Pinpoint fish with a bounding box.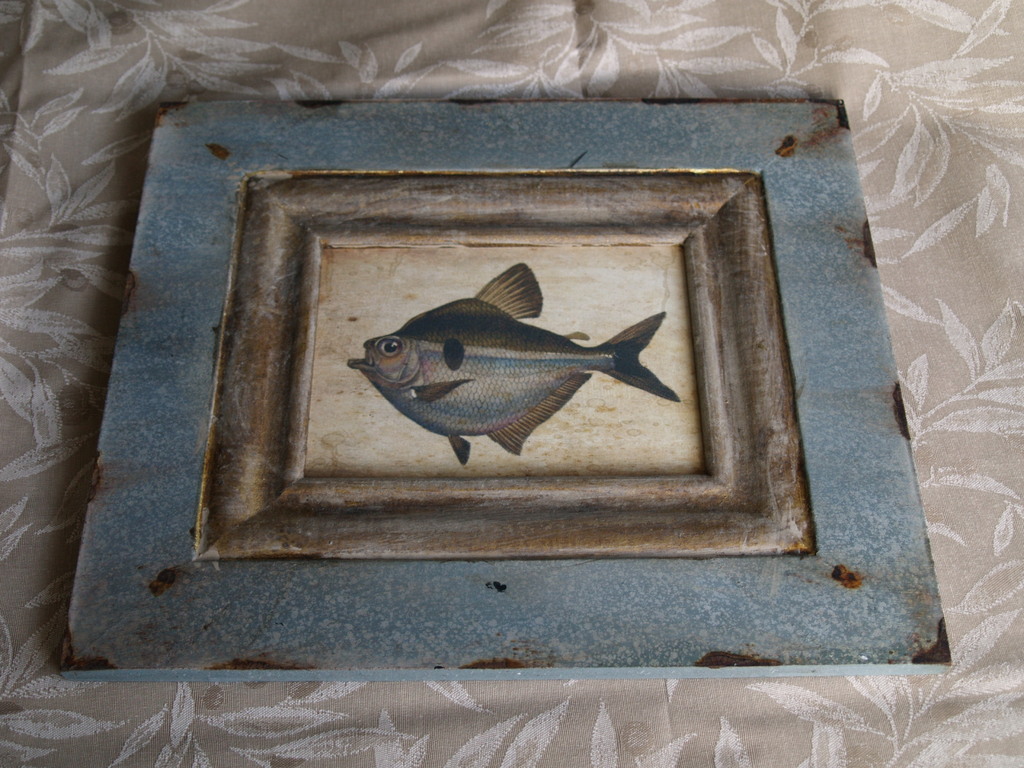
pyautogui.locateOnScreen(333, 239, 700, 472).
